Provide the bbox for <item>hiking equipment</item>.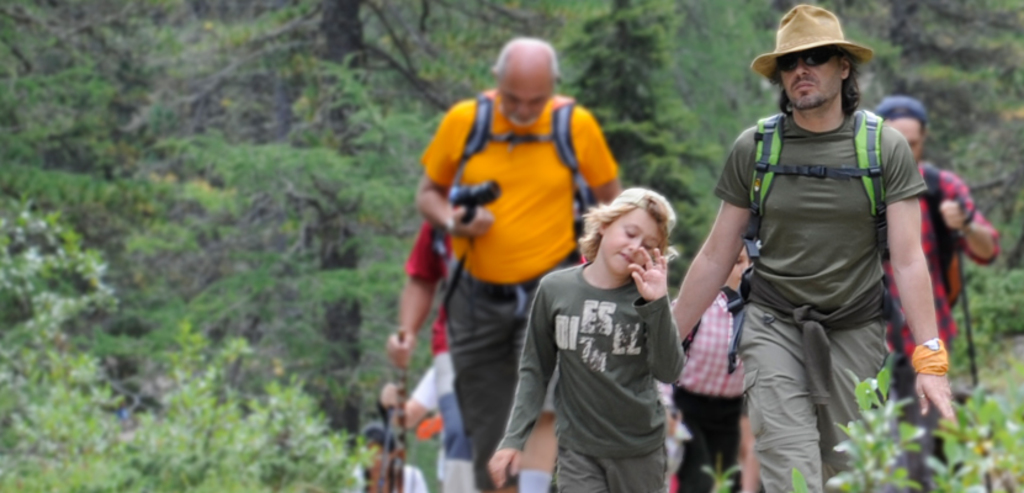
select_region(394, 327, 404, 492).
